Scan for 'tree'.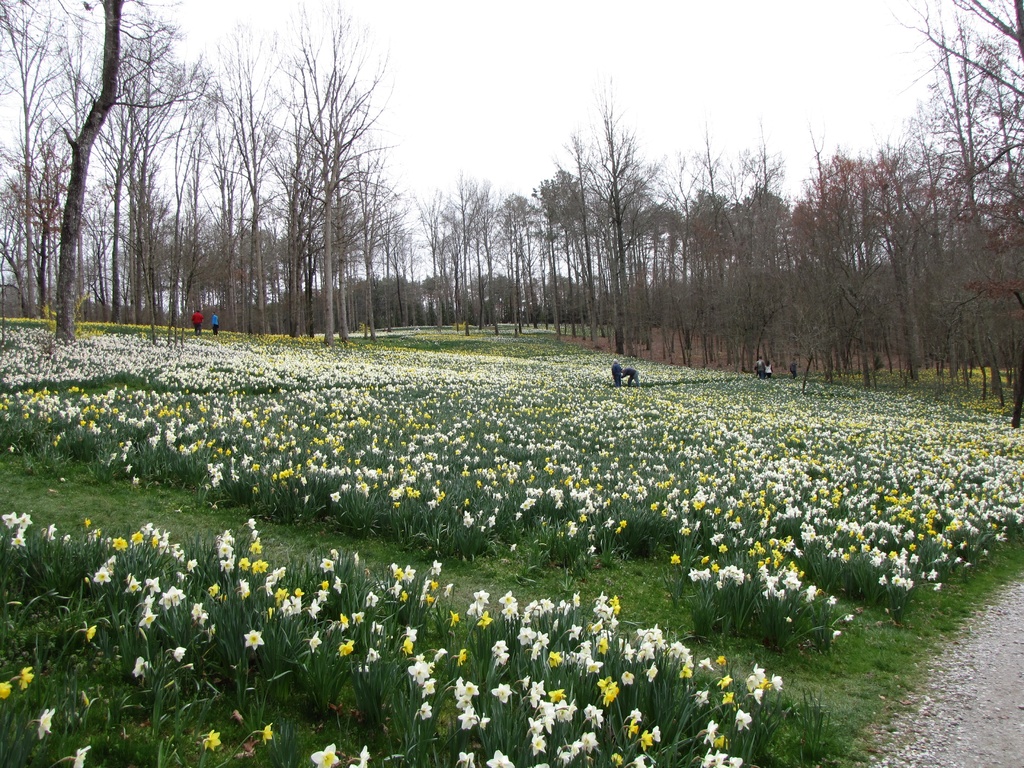
Scan result: l=378, t=267, r=417, b=329.
